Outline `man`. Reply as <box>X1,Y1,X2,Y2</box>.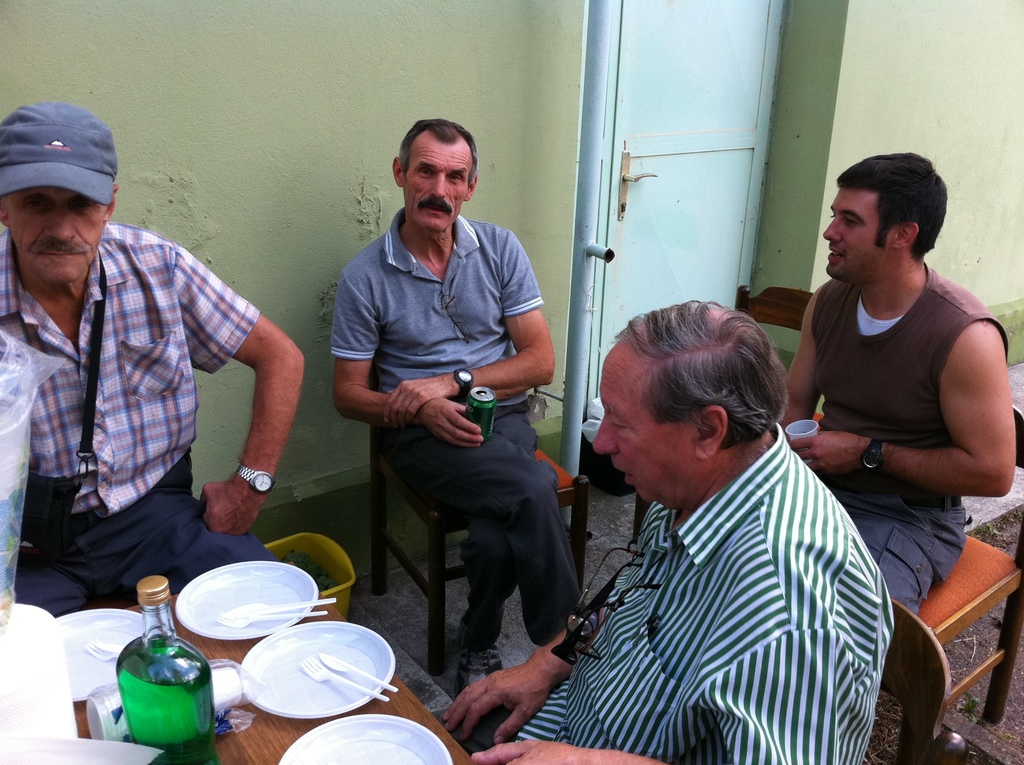
<box>774,150,1016,596</box>.
